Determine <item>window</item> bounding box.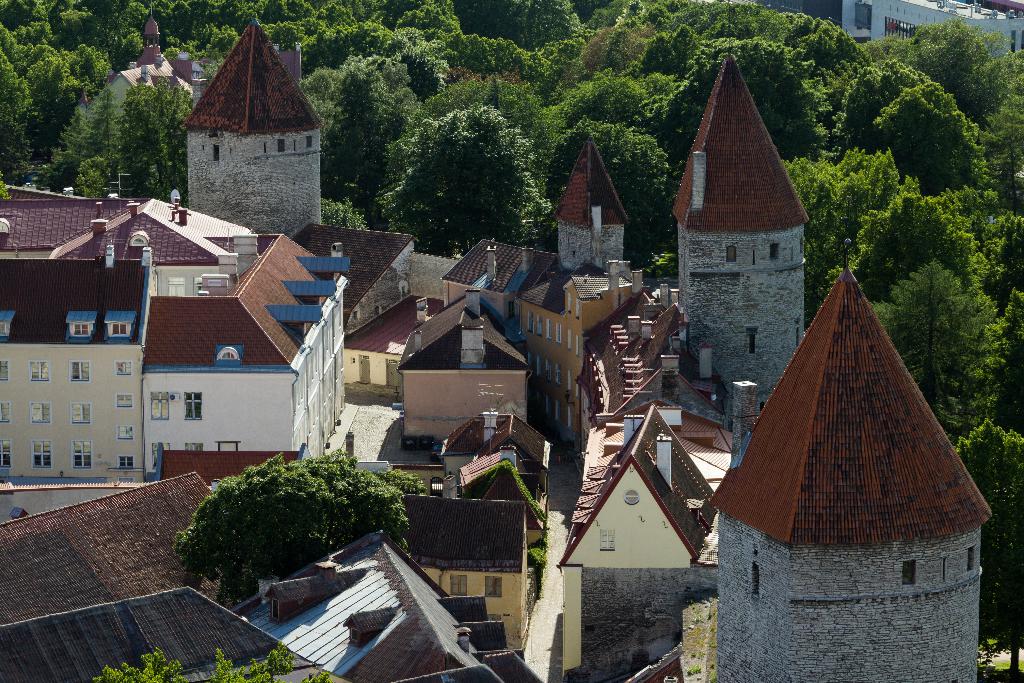
Determined: x1=0, y1=401, x2=10, y2=425.
